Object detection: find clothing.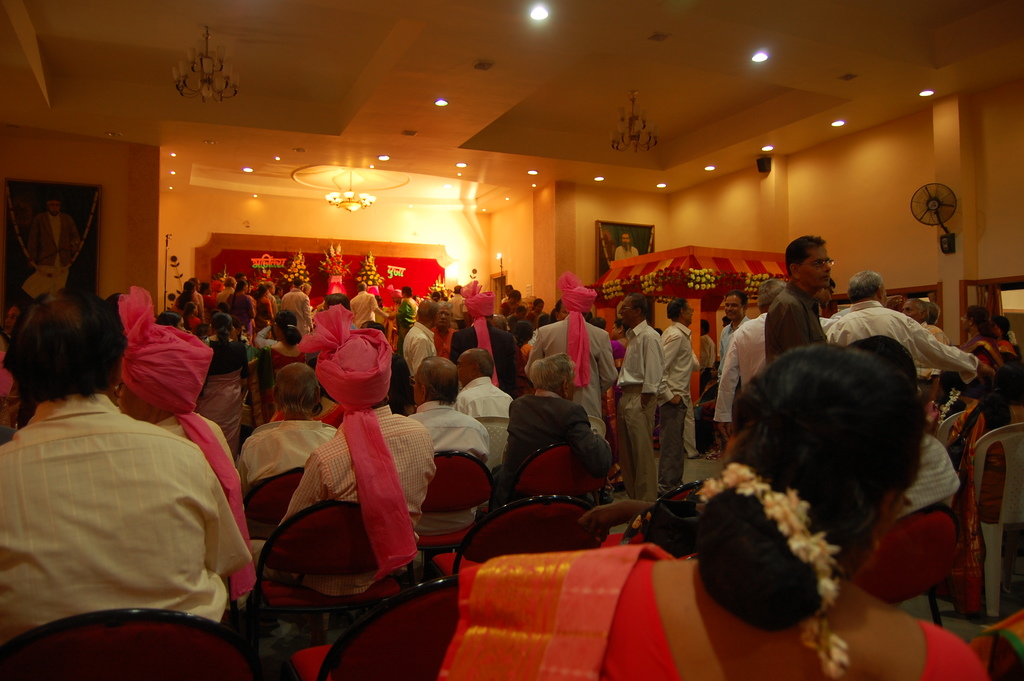
[x1=207, y1=343, x2=259, y2=451].
